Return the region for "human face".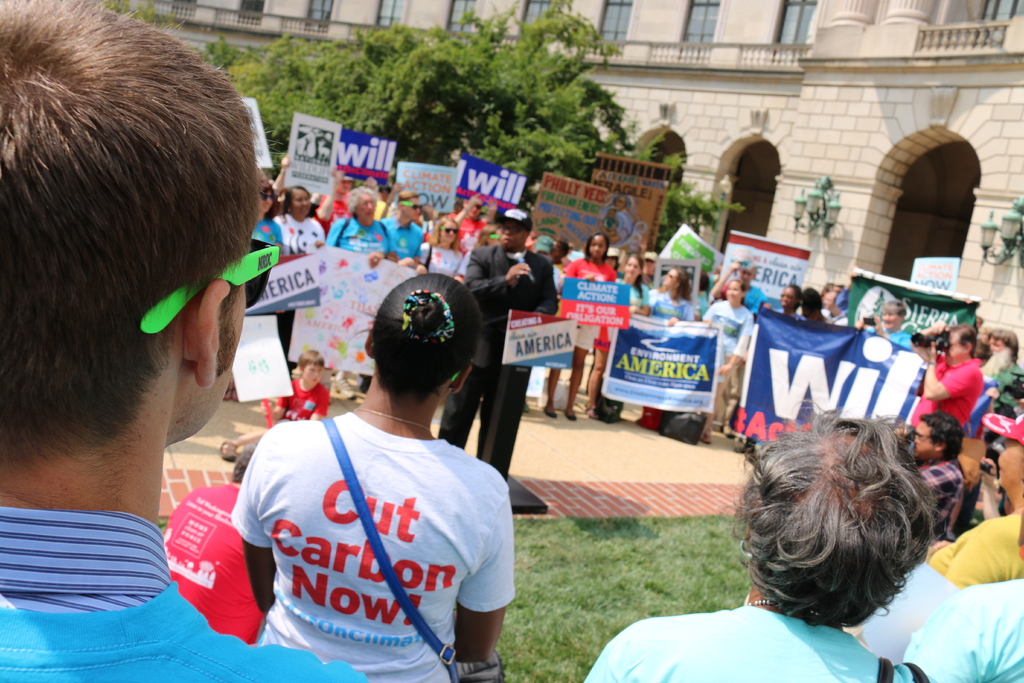
659:265:680:291.
